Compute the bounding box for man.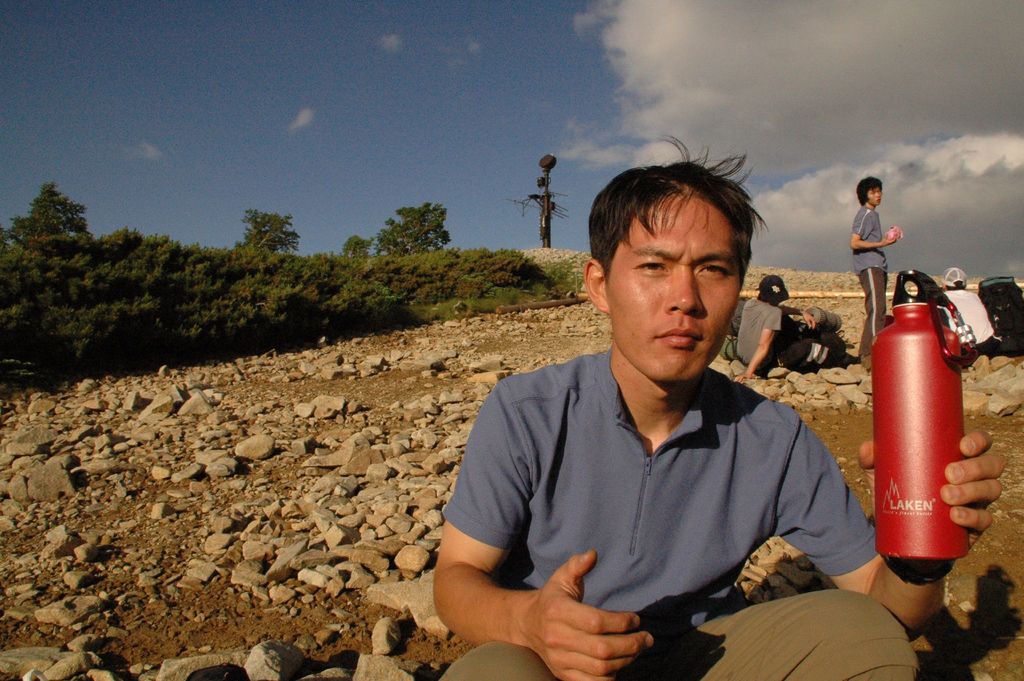
box(940, 267, 993, 357).
